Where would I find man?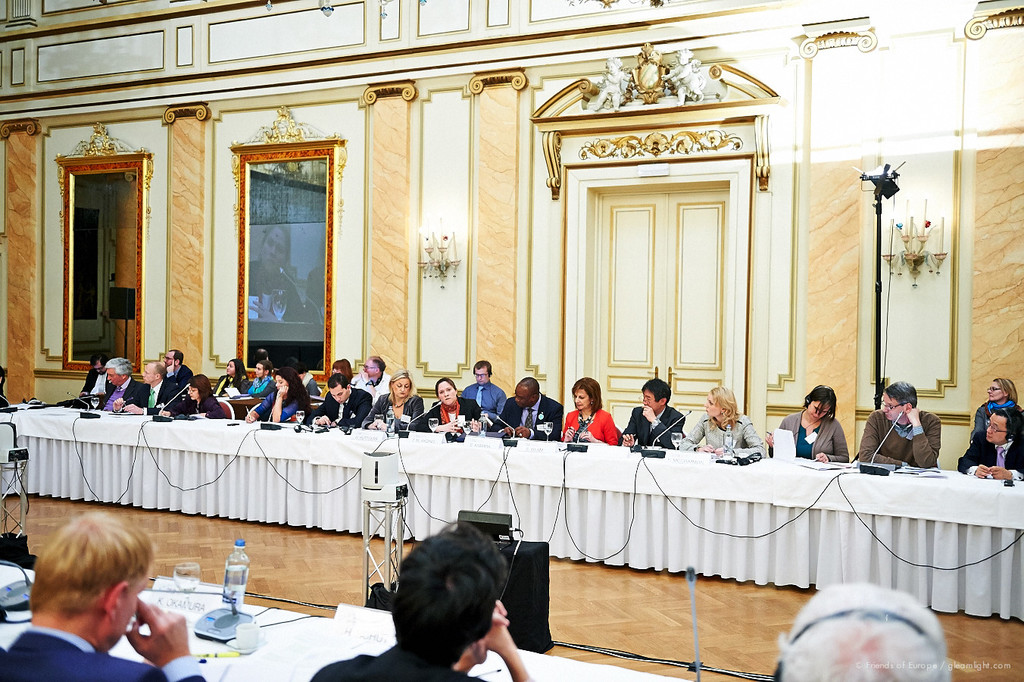
At bbox(304, 522, 534, 681).
